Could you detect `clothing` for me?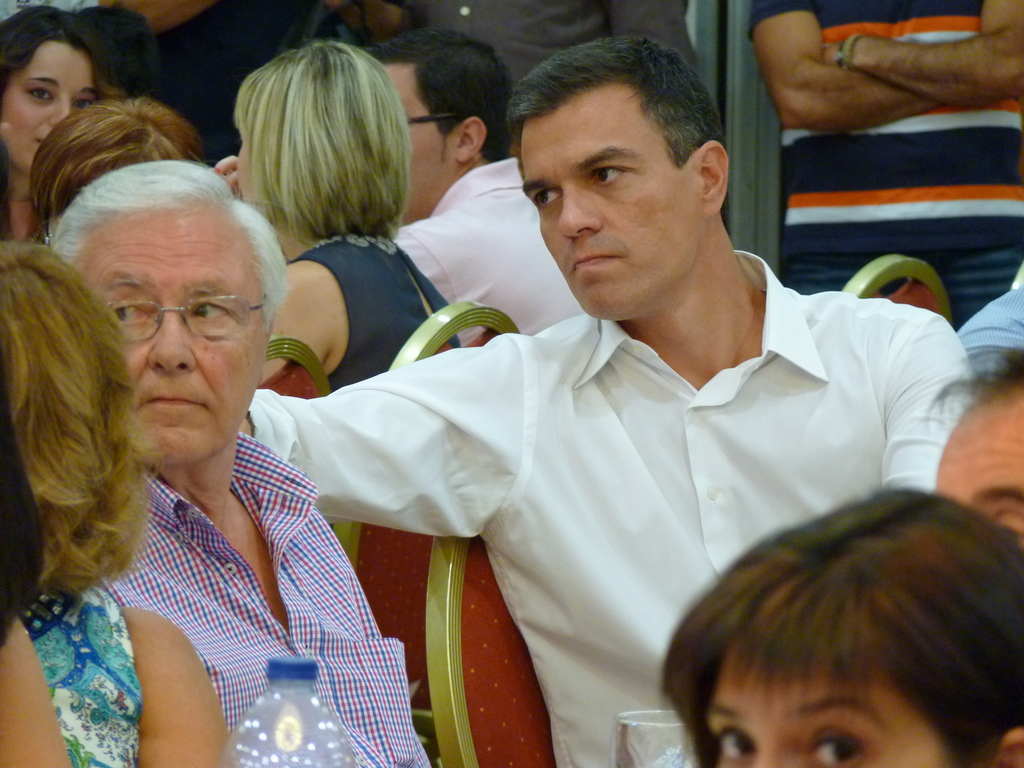
Detection result: 254,239,970,767.
